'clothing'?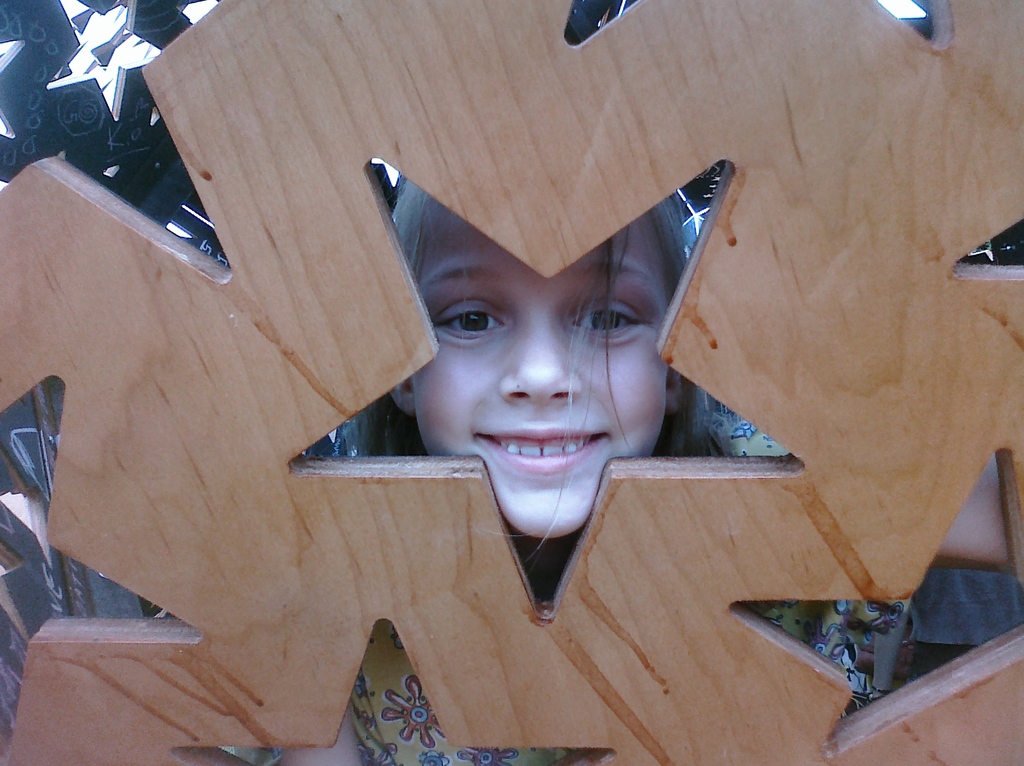
<bbox>350, 402, 904, 758</bbox>
